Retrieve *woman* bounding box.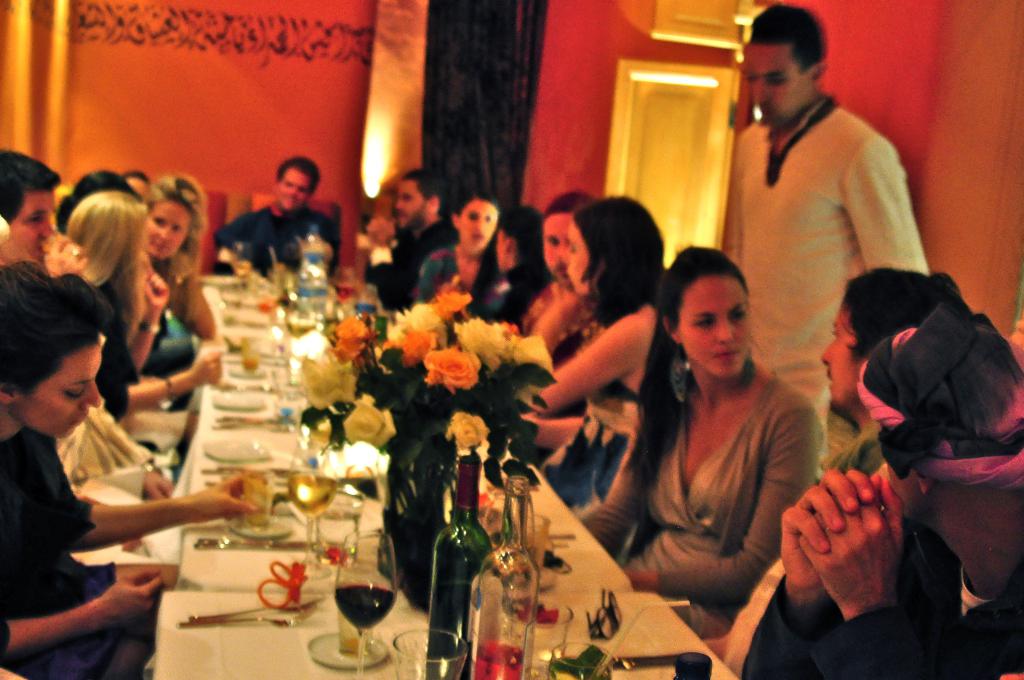
Bounding box: BBox(521, 193, 673, 512).
